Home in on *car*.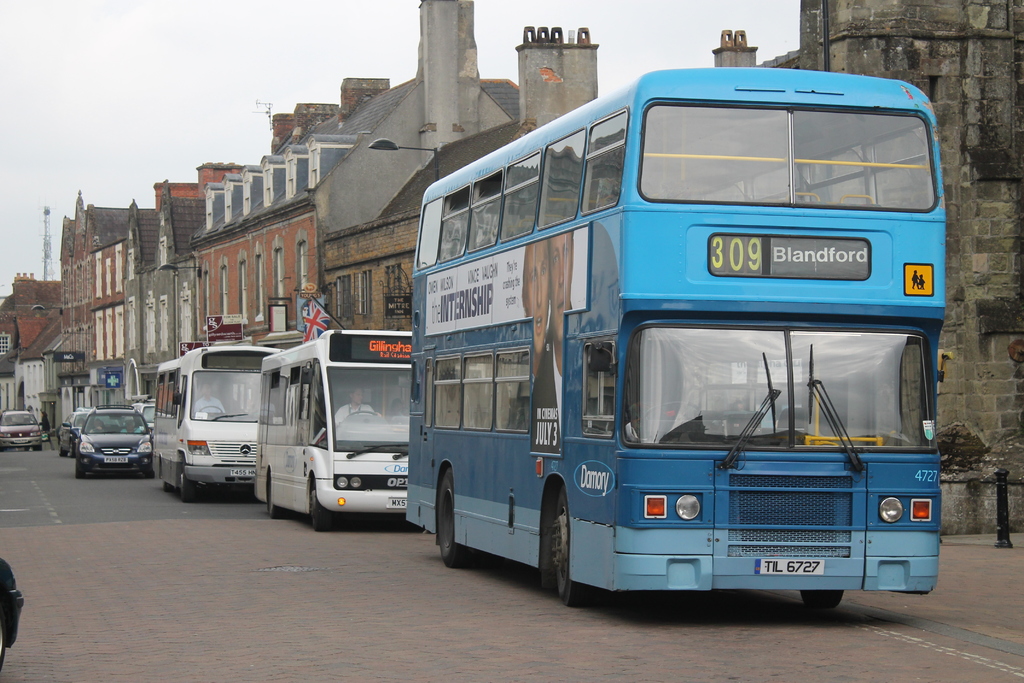
Homed in at BBox(0, 557, 22, 674).
